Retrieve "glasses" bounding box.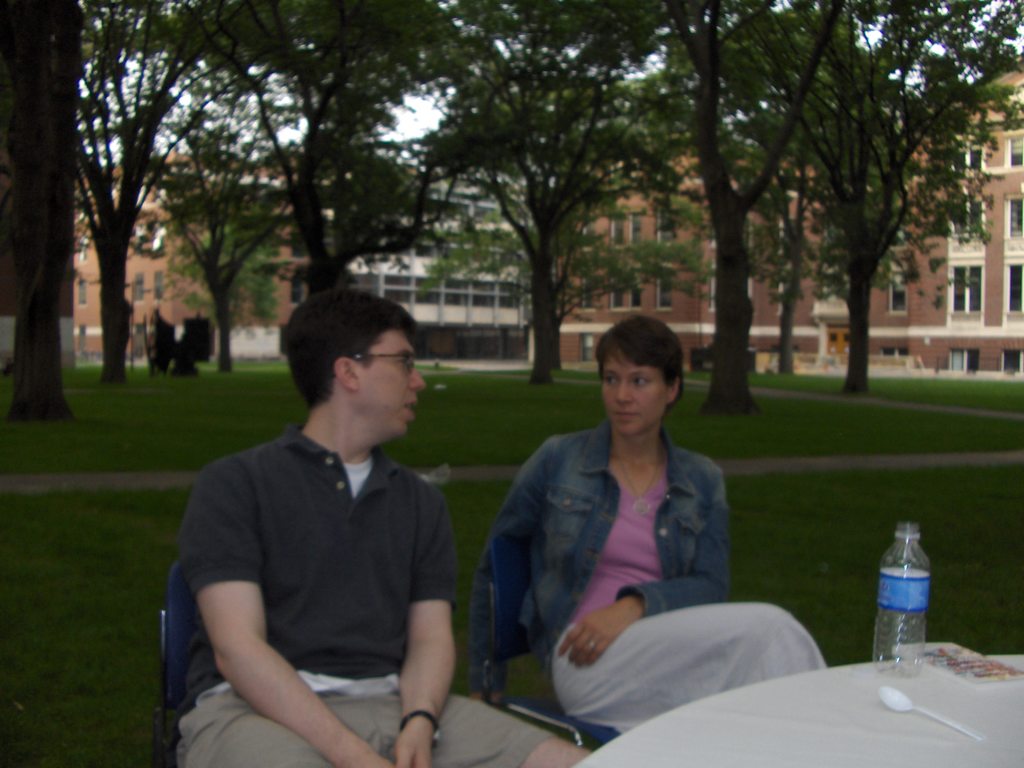
Bounding box: bbox=[342, 348, 422, 374].
